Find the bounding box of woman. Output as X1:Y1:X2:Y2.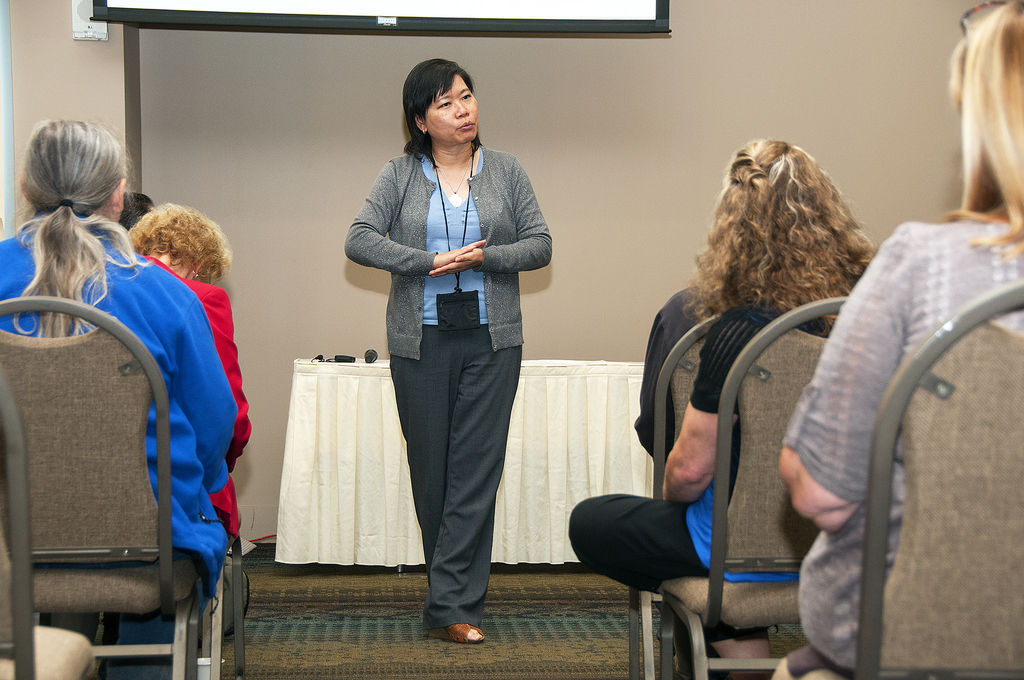
565:140:876:679.
